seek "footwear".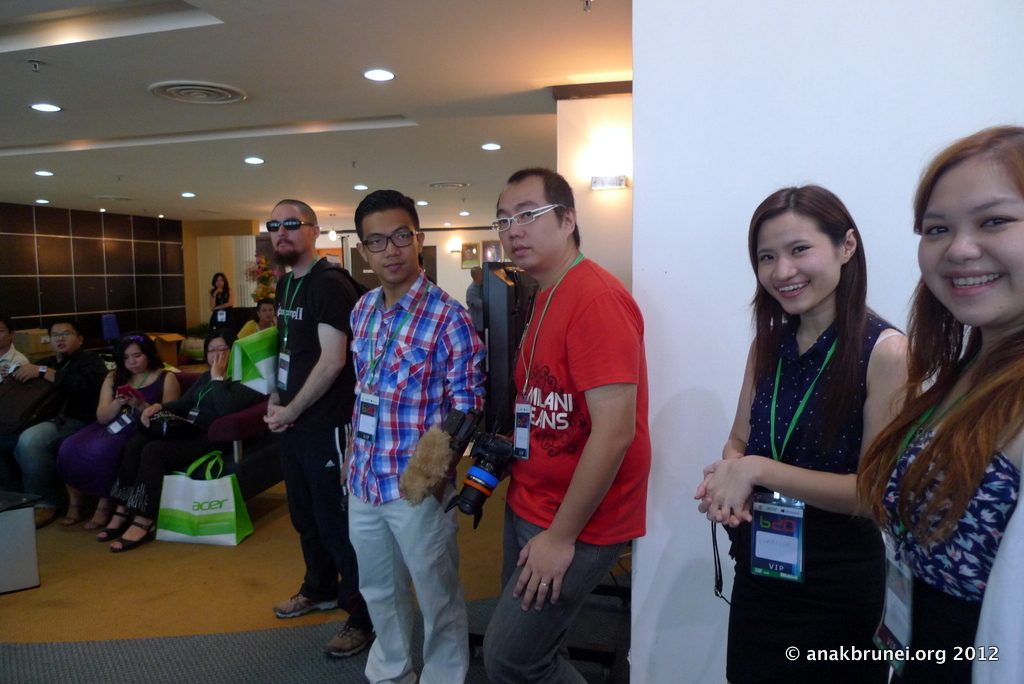
Rect(86, 508, 111, 530).
